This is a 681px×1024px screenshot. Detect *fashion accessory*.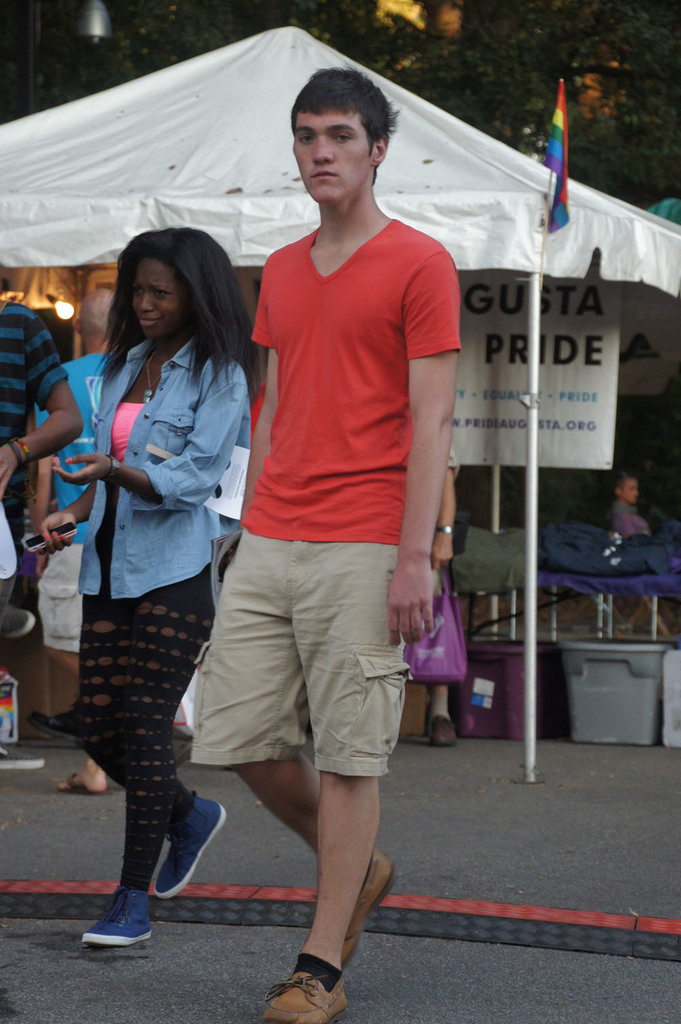
{"left": 101, "top": 452, "right": 123, "bottom": 491}.
